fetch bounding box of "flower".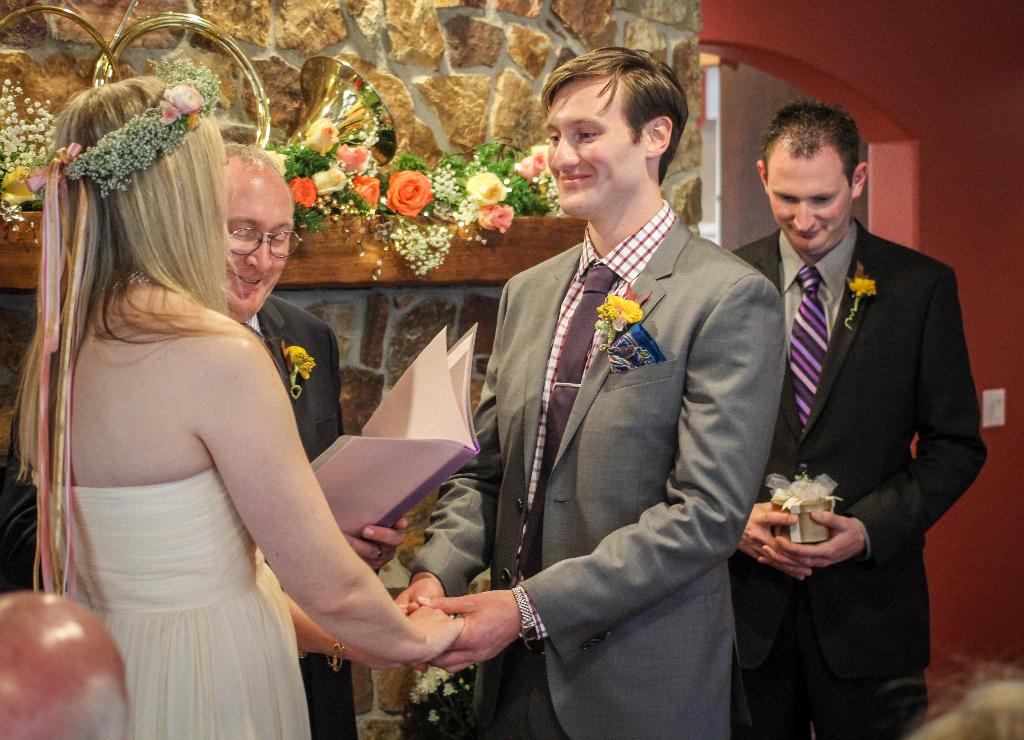
Bbox: (left=284, top=175, right=321, bottom=202).
